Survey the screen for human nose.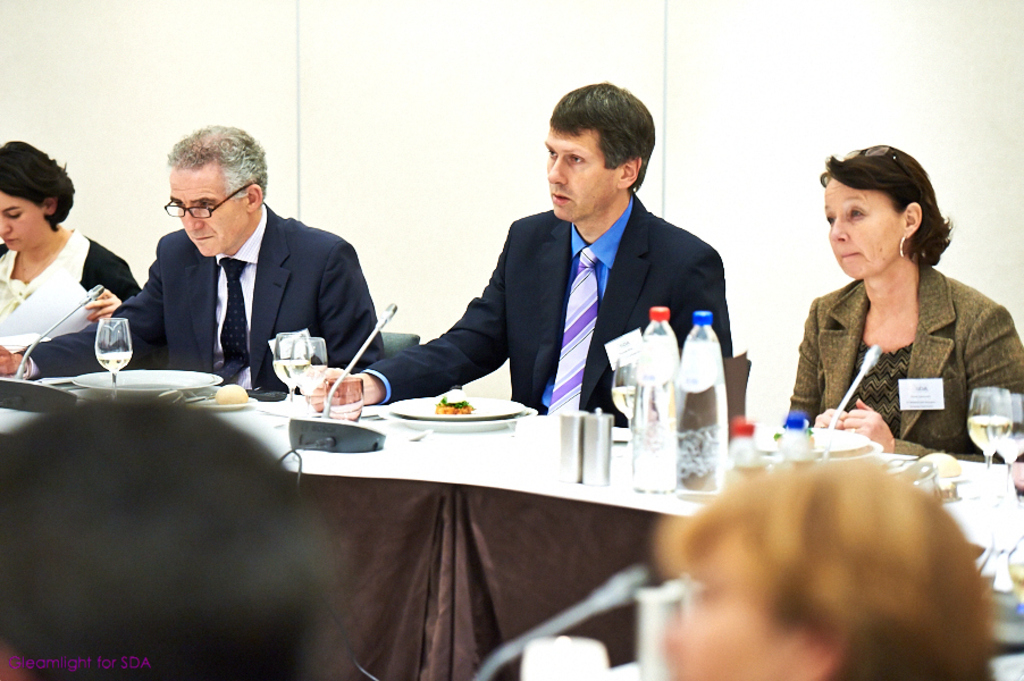
Survey found: bbox=(546, 153, 572, 191).
